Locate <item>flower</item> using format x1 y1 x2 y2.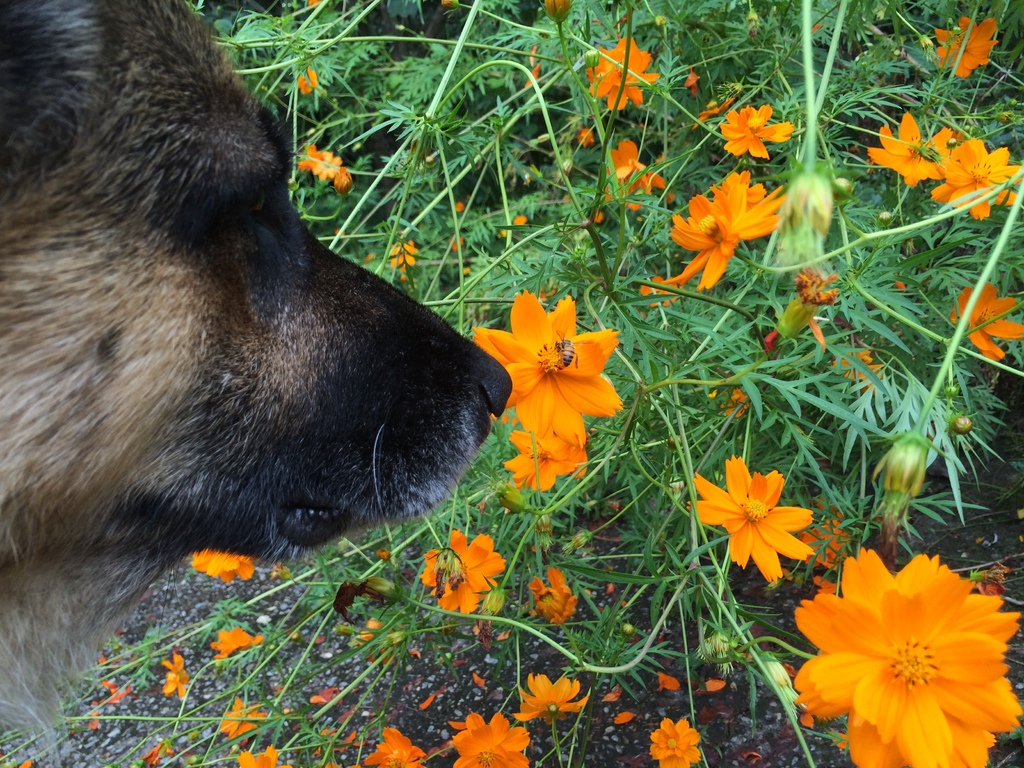
586 30 661 116.
